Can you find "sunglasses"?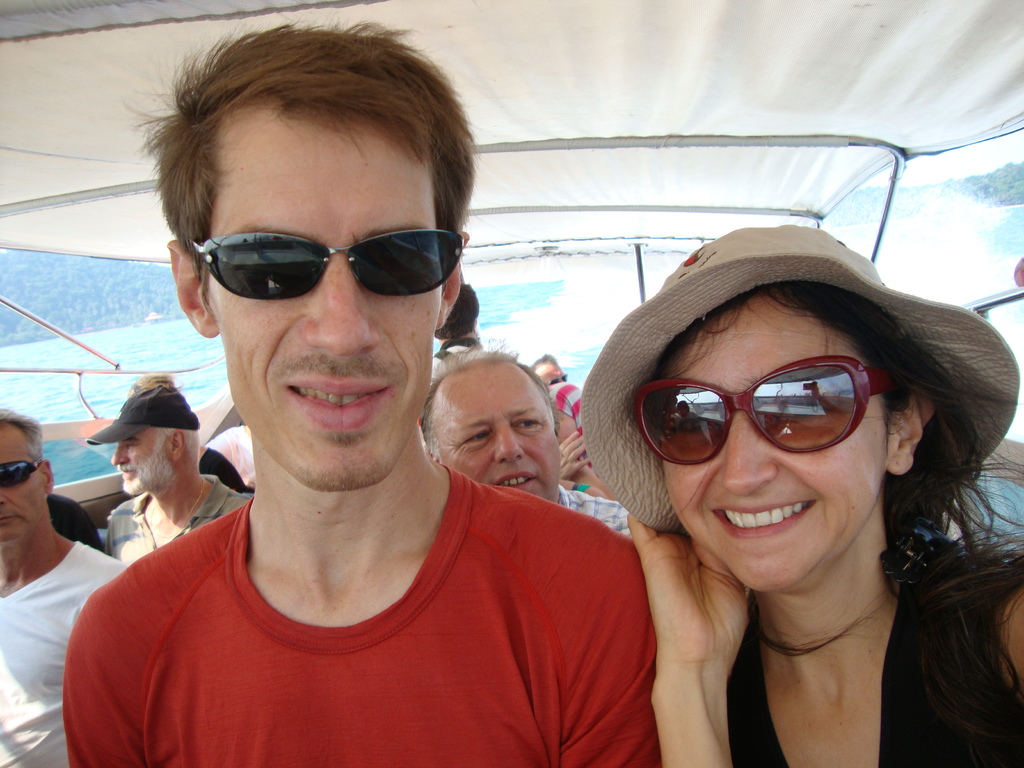
Yes, bounding box: box(0, 461, 44, 493).
